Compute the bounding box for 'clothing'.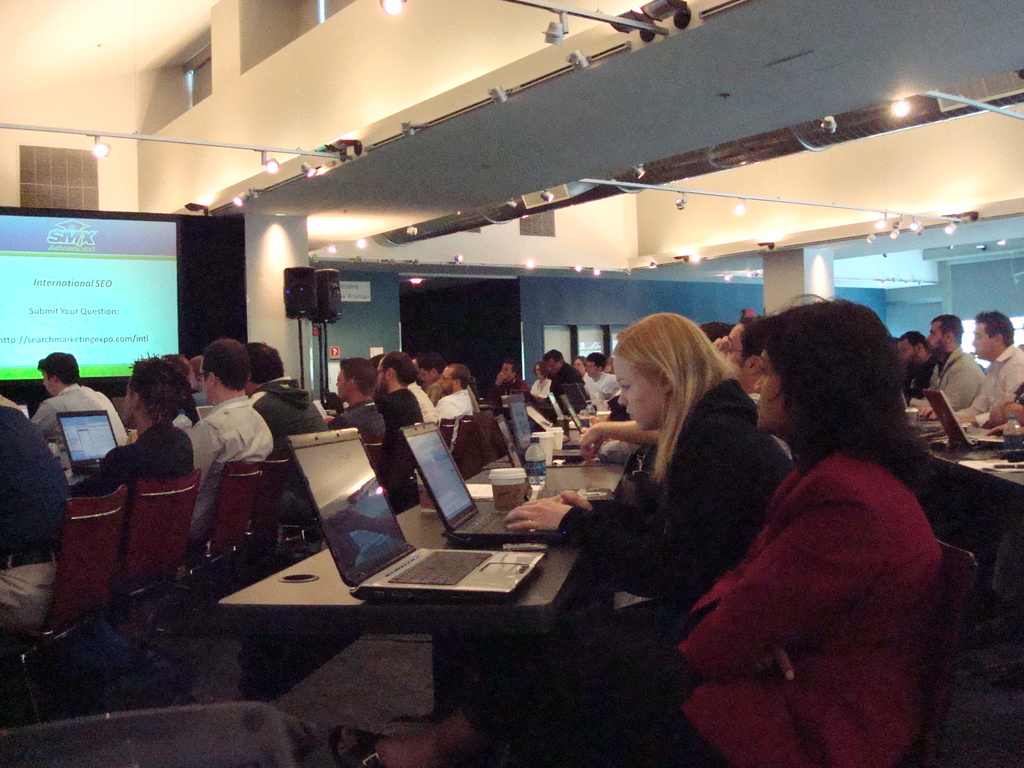
crop(938, 339, 994, 419).
